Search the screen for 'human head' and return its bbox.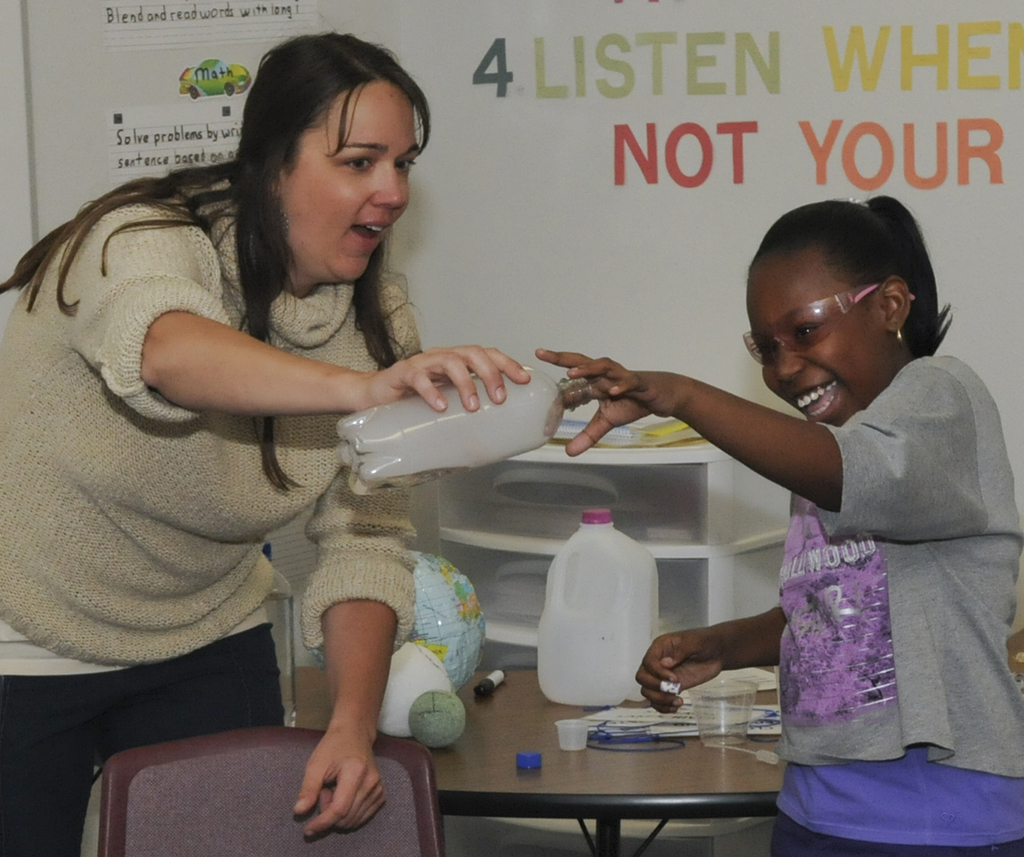
Found: box(224, 32, 432, 303).
